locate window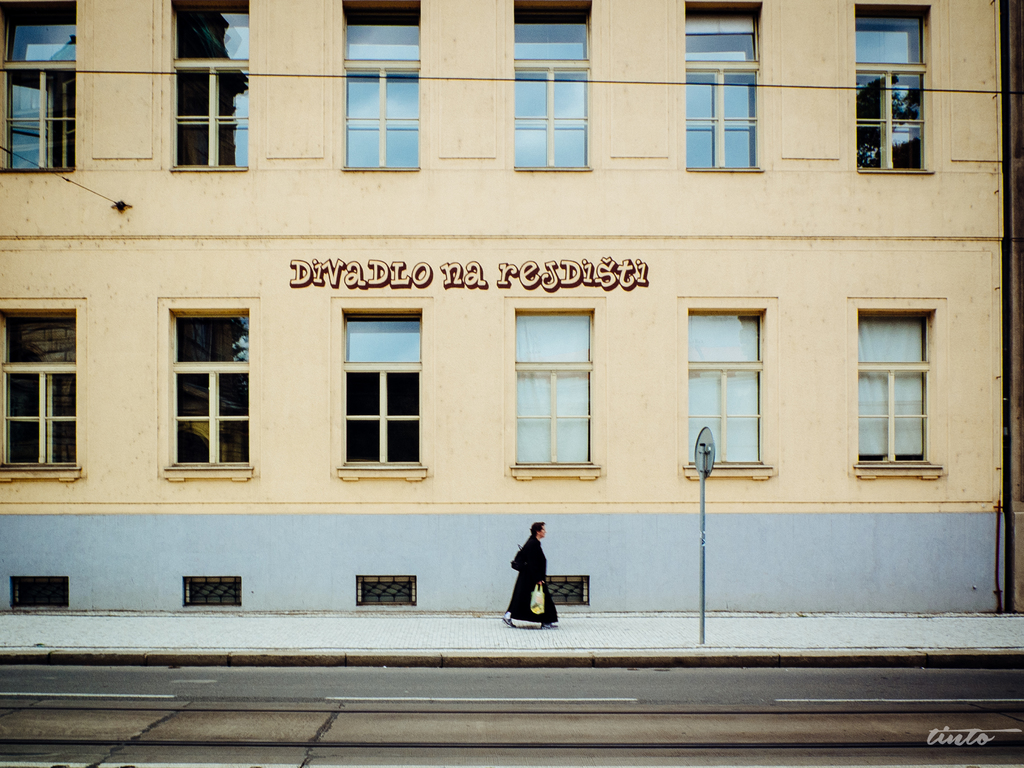
Rect(340, 1, 422, 172)
